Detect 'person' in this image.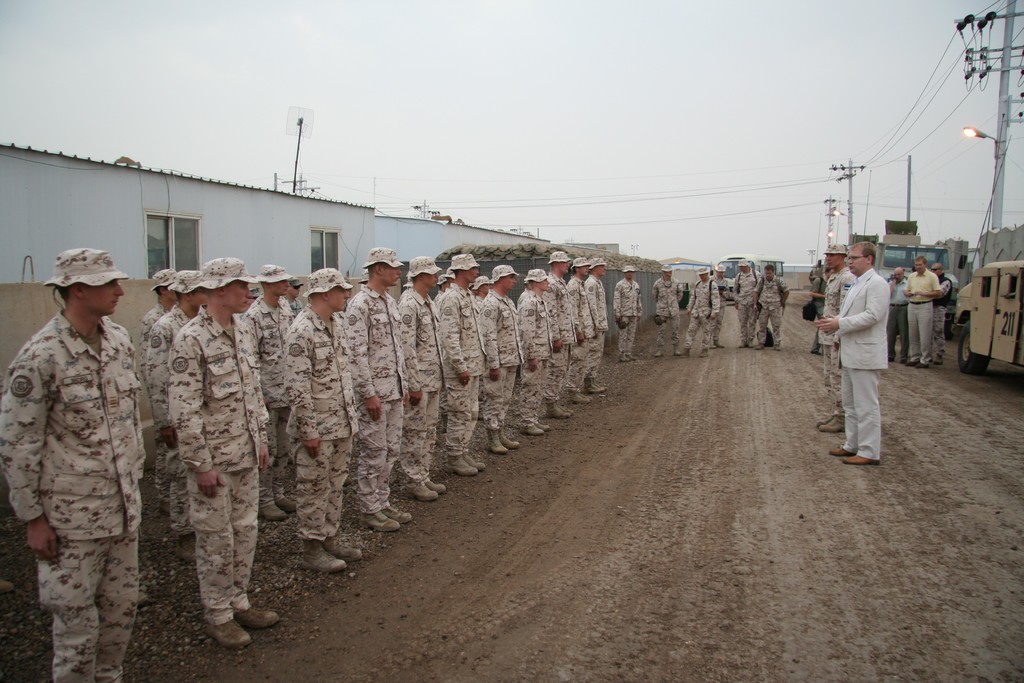
Detection: <box>544,251,579,417</box>.
